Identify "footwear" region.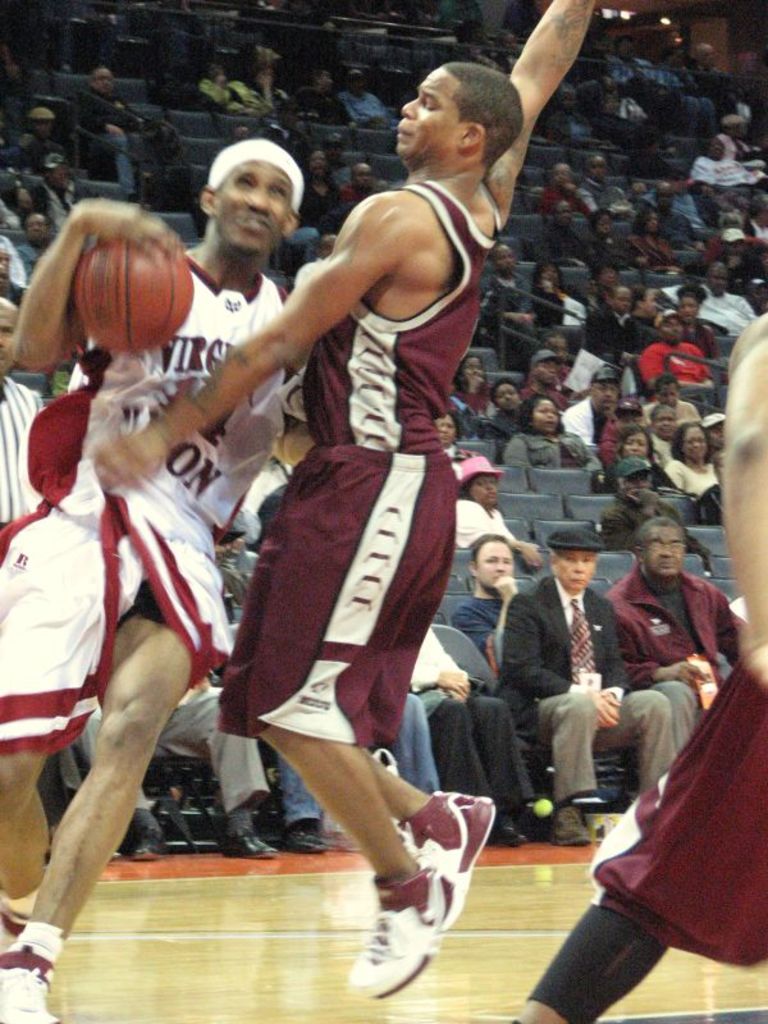
Region: select_region(0, 900, 31, 954).
